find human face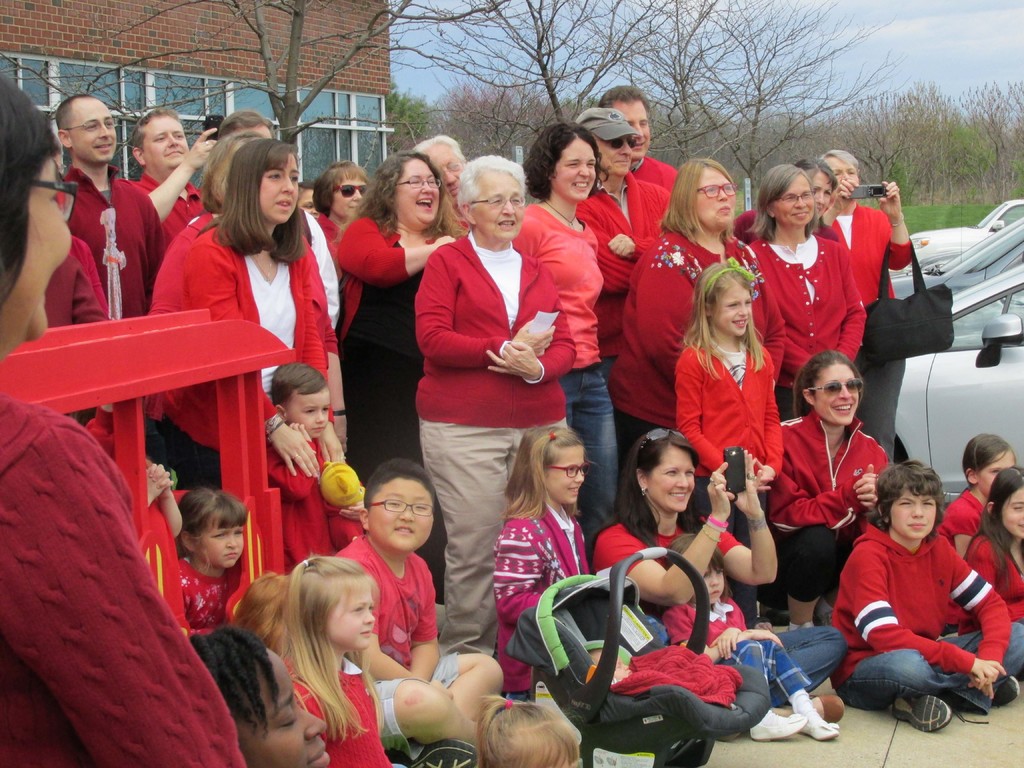
{"x1": 812, "y1": 363, "x2": 858, "y2": 424}
